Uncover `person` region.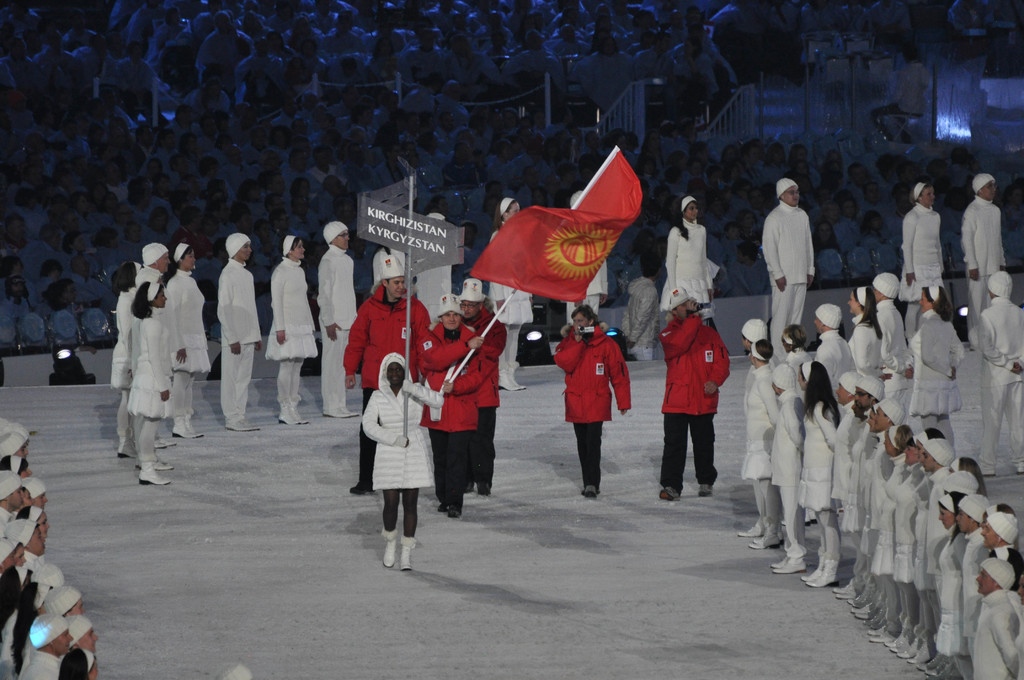
Uncovered: (751, 337, 775, 547).
